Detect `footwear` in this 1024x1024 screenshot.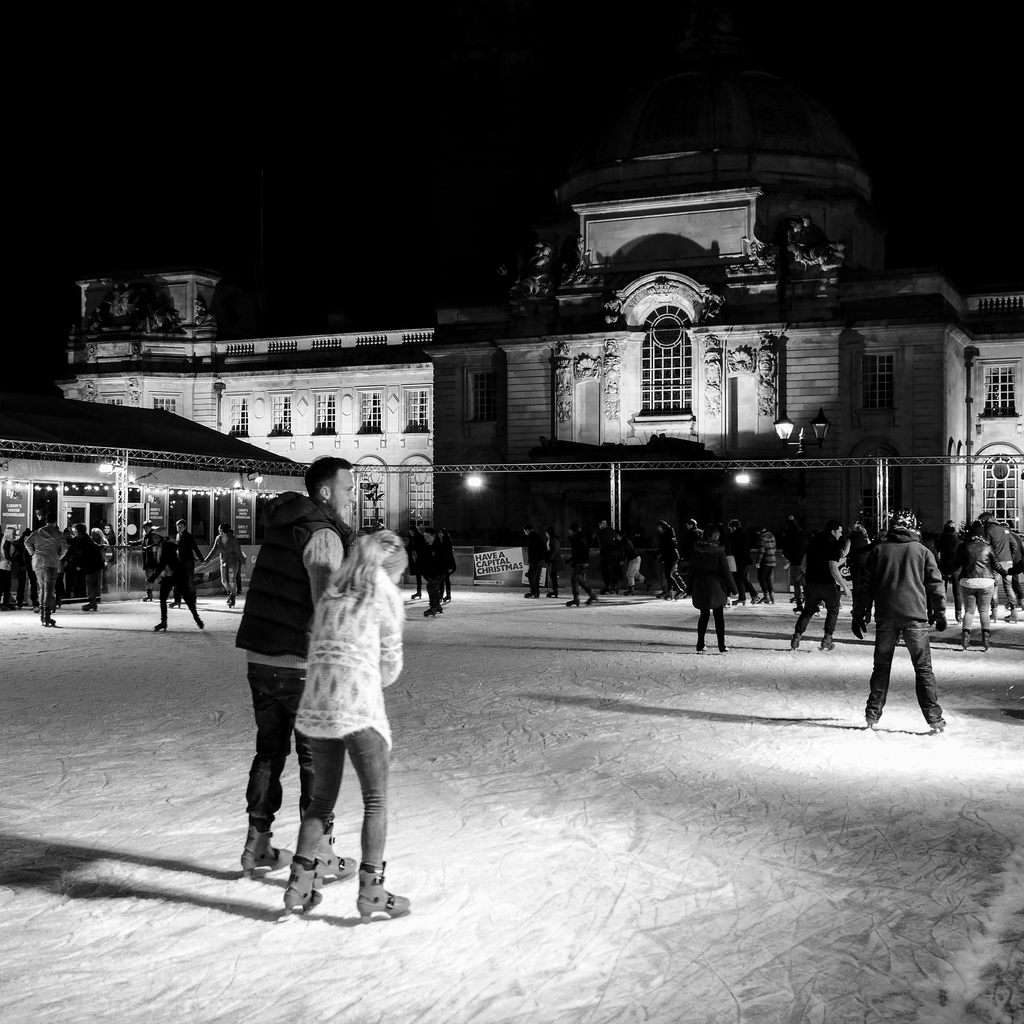
Detection: <bbox>309, 820, 364, 882</bbox>.
